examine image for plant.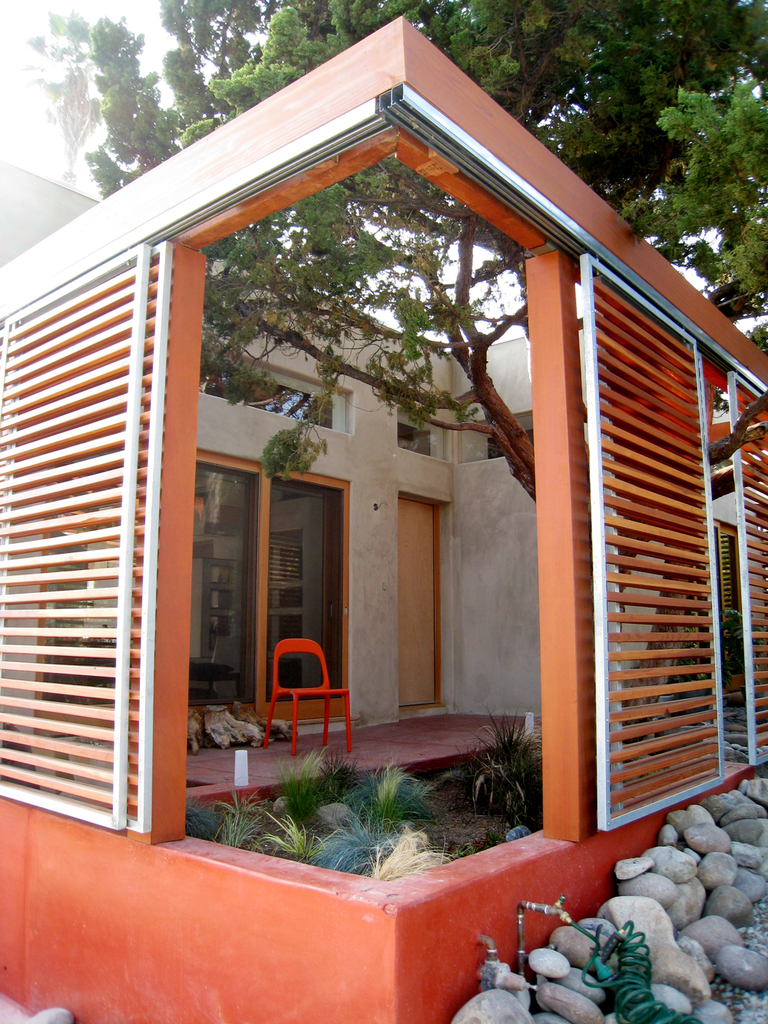
Examination result: bbox=[437, 704, 551, 820].
